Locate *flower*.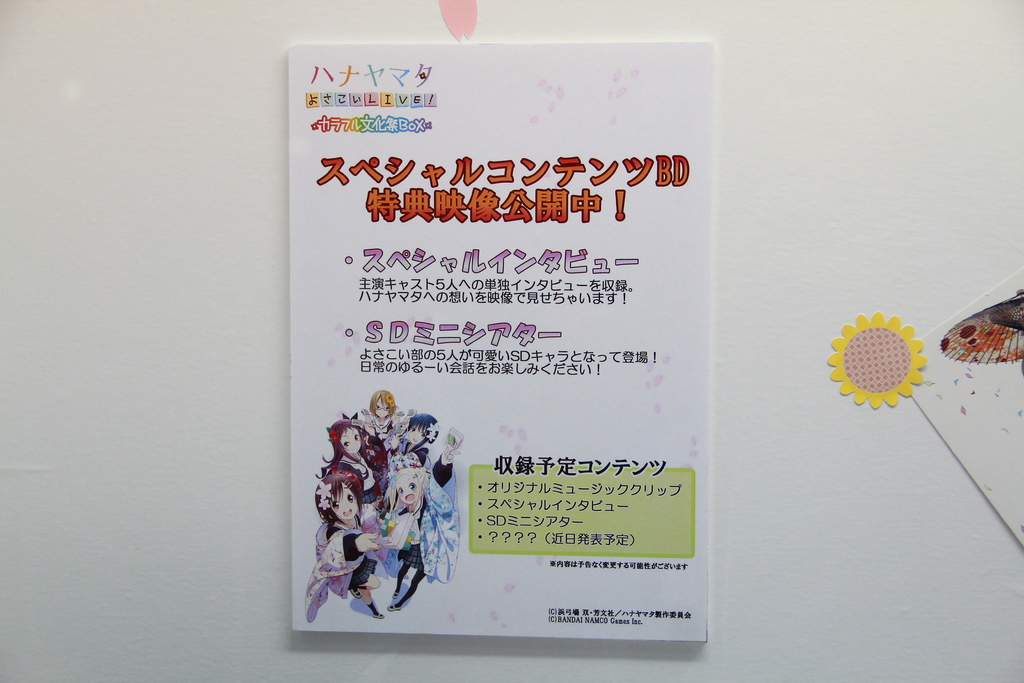
Bounding box: x1=386 y1=393 x2=392 y2=399.
